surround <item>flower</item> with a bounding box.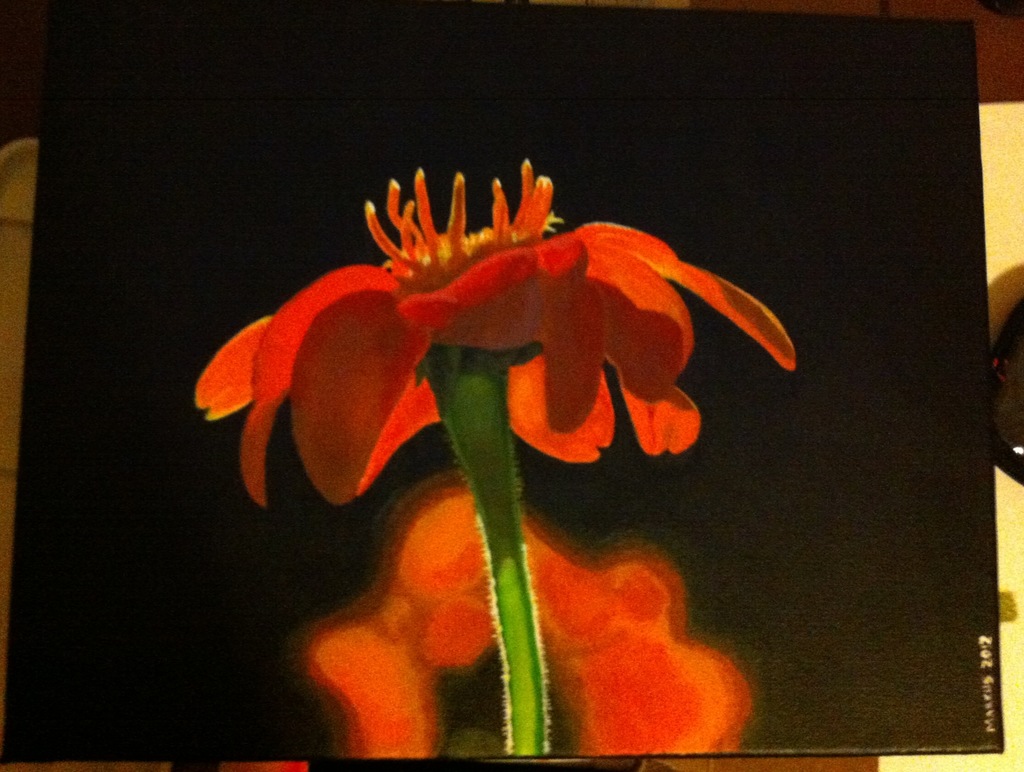
pyautogui.locateOnScreen(197, 140, 793, 492).
